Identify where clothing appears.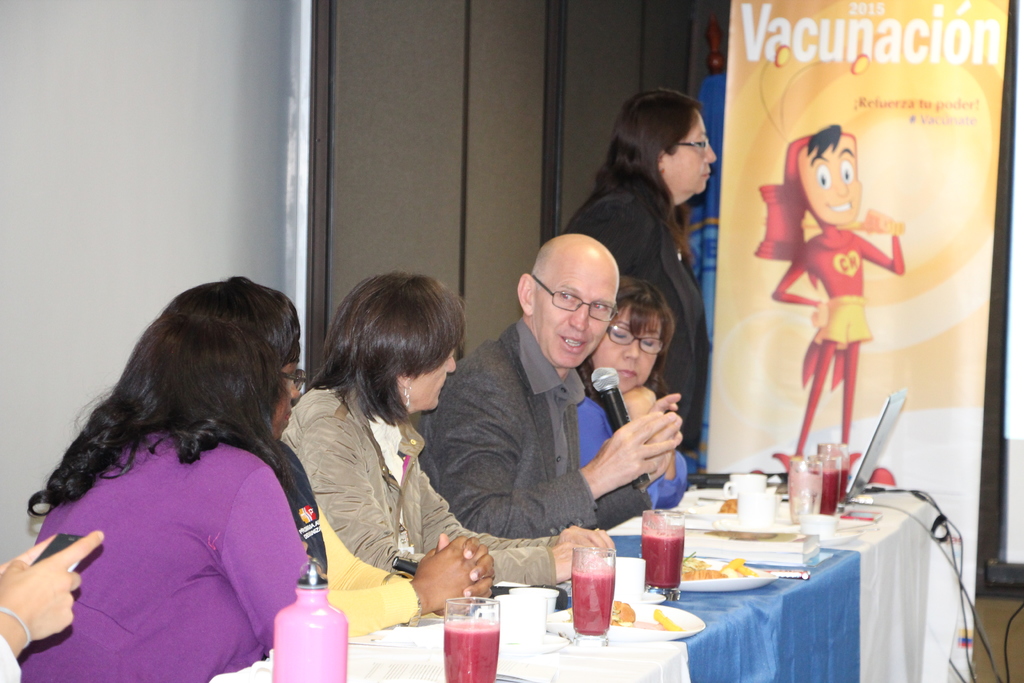
Appears at bbox=(15, 427, 317, 682).
